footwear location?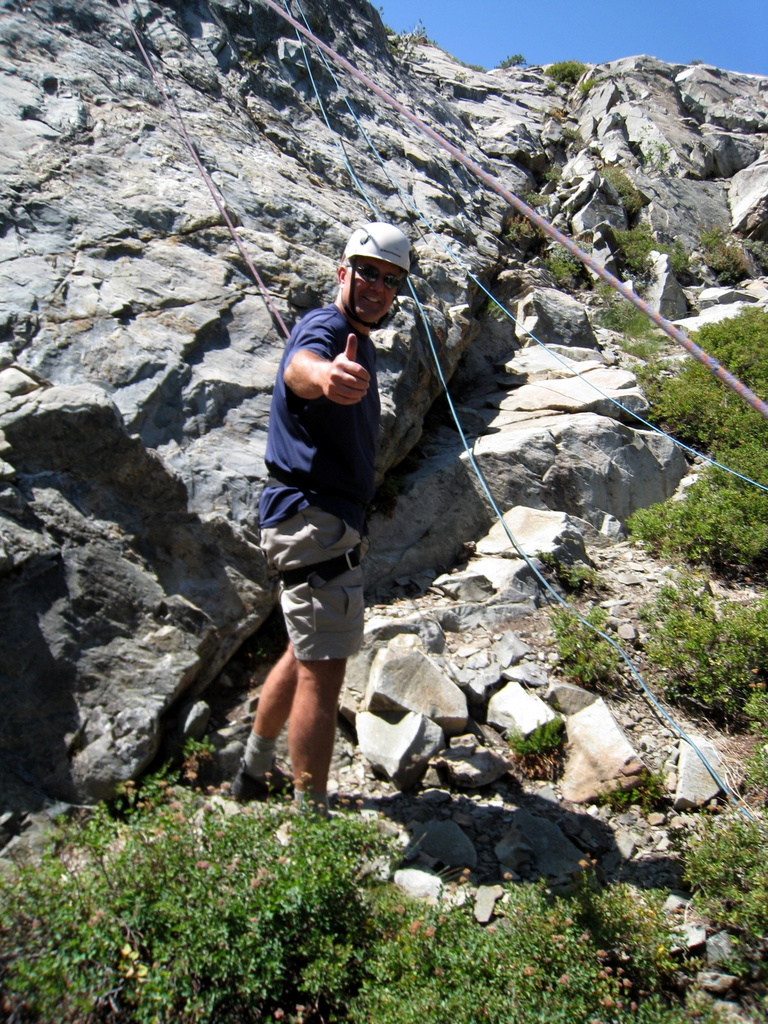
bbox(291, 804, 340, 839)
